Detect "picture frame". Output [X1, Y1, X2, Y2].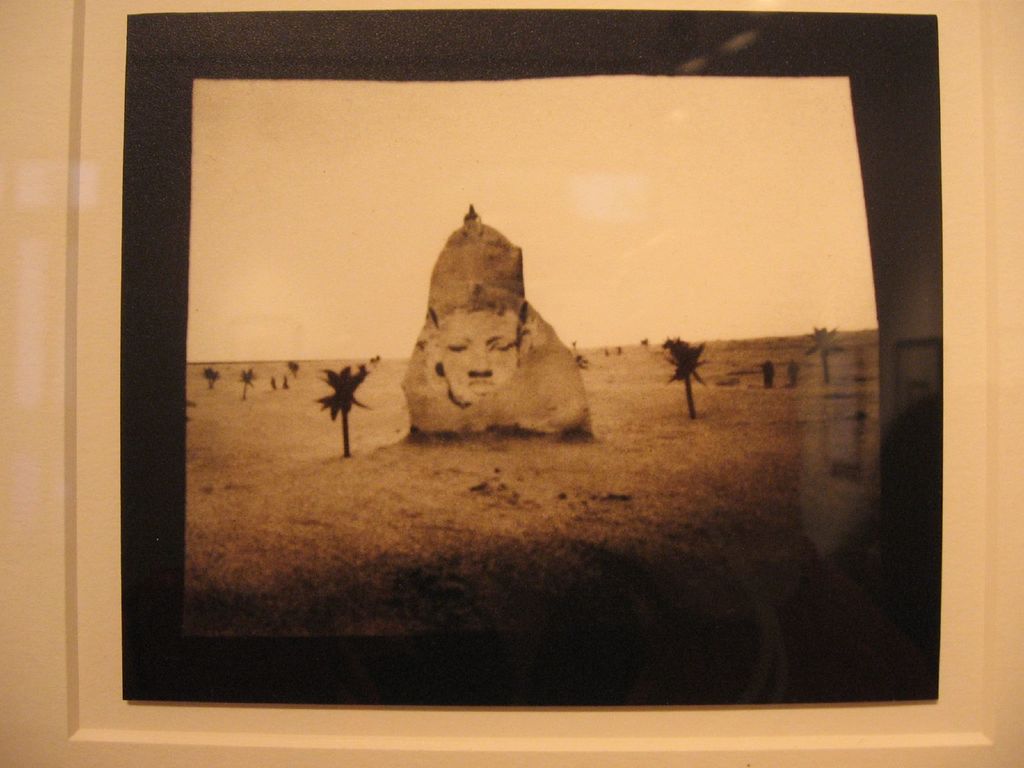
[0, 0, 1023, 767].
